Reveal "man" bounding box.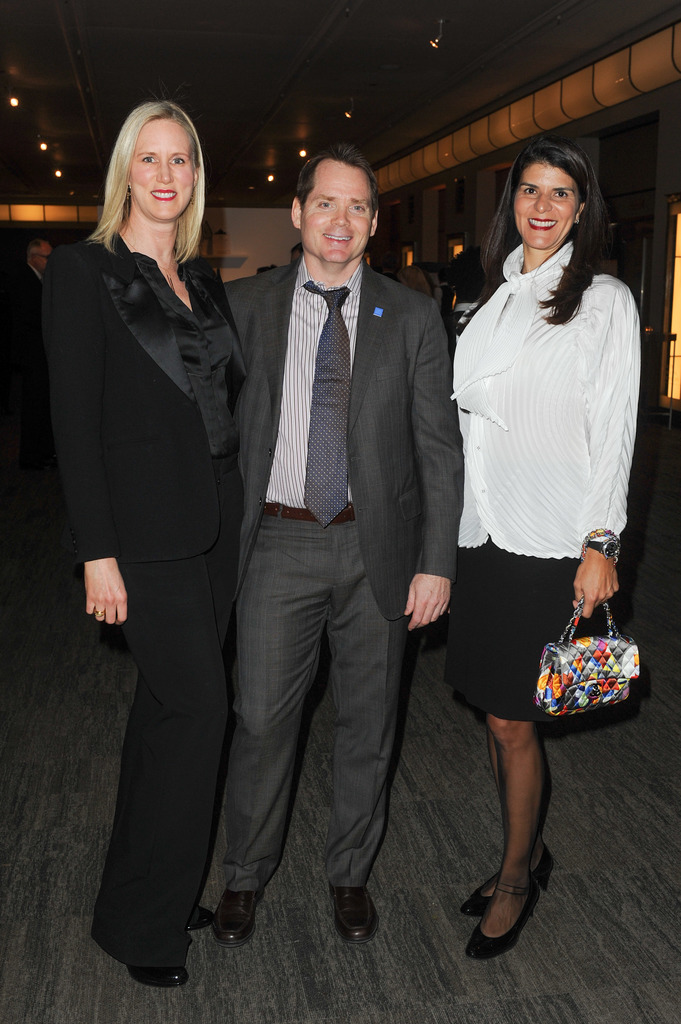
Revealed: x1=224 y1=134 x2=470 y2=952.
